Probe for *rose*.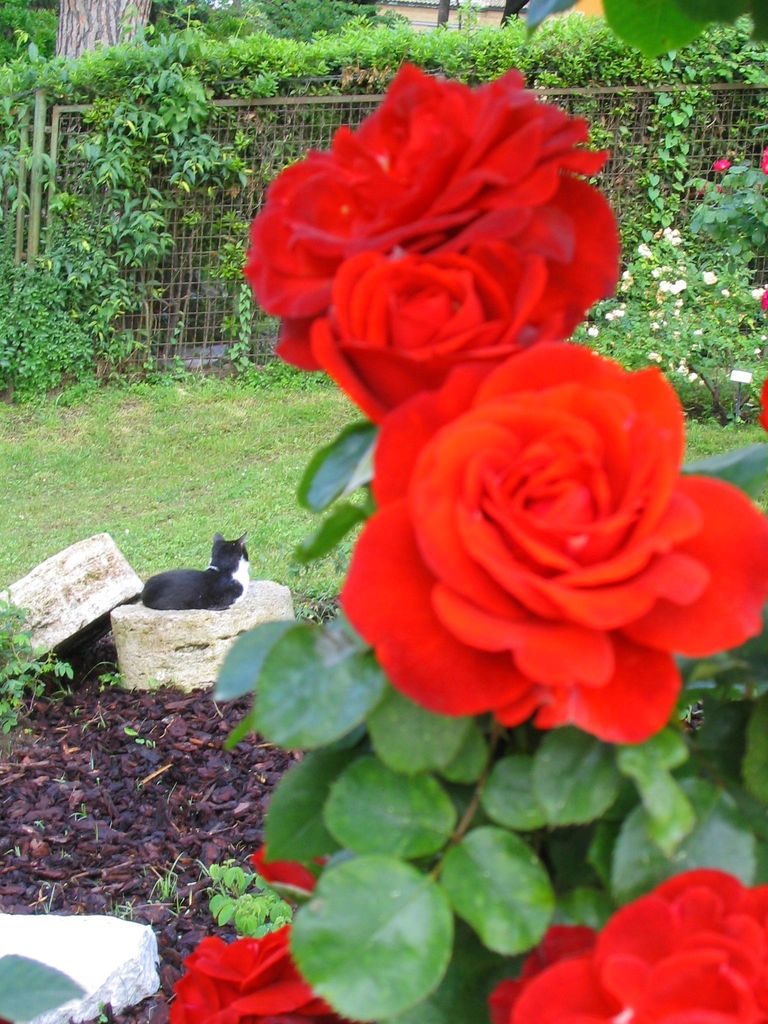
Probe result: BBox(337, 339, 767, 747).
